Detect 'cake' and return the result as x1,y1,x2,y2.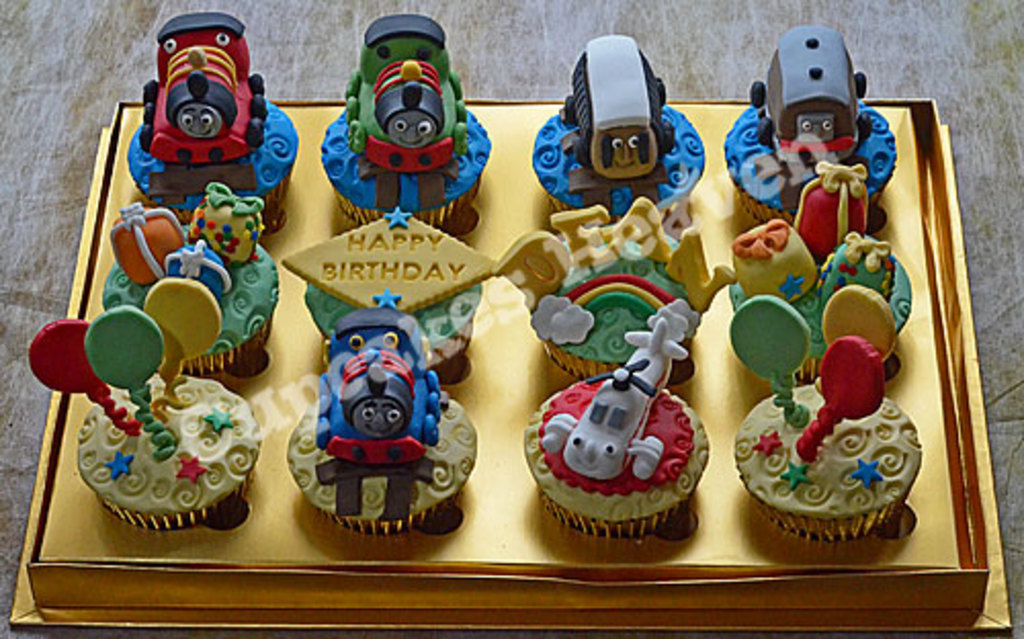
719,37,891,213.
